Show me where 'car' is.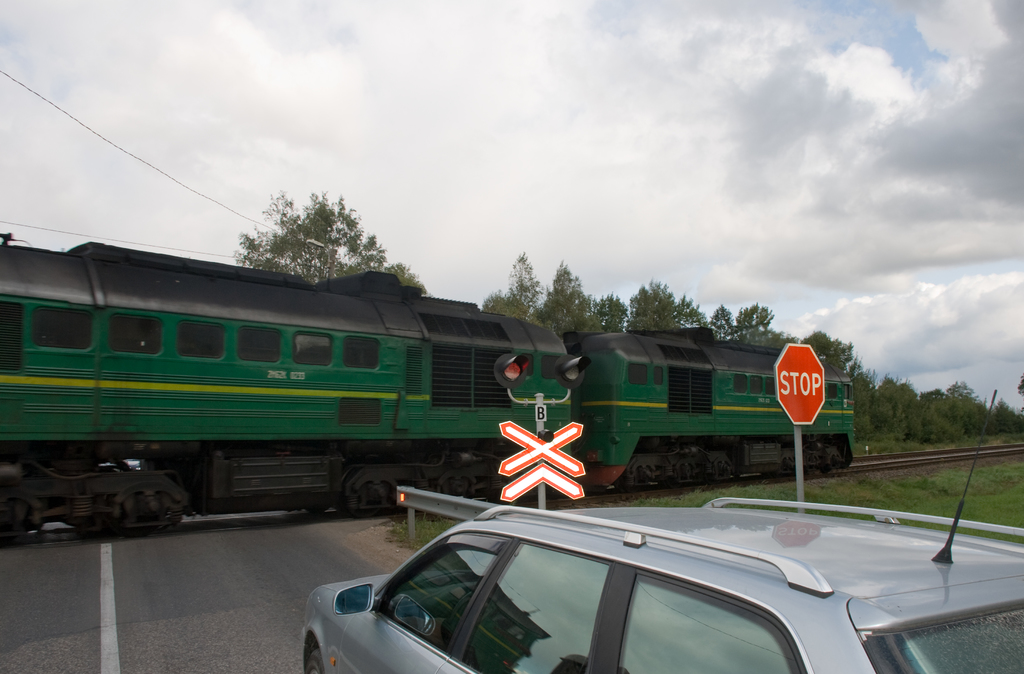
'car' is at (x1=444, y1=467, x2=978, y2=670).
